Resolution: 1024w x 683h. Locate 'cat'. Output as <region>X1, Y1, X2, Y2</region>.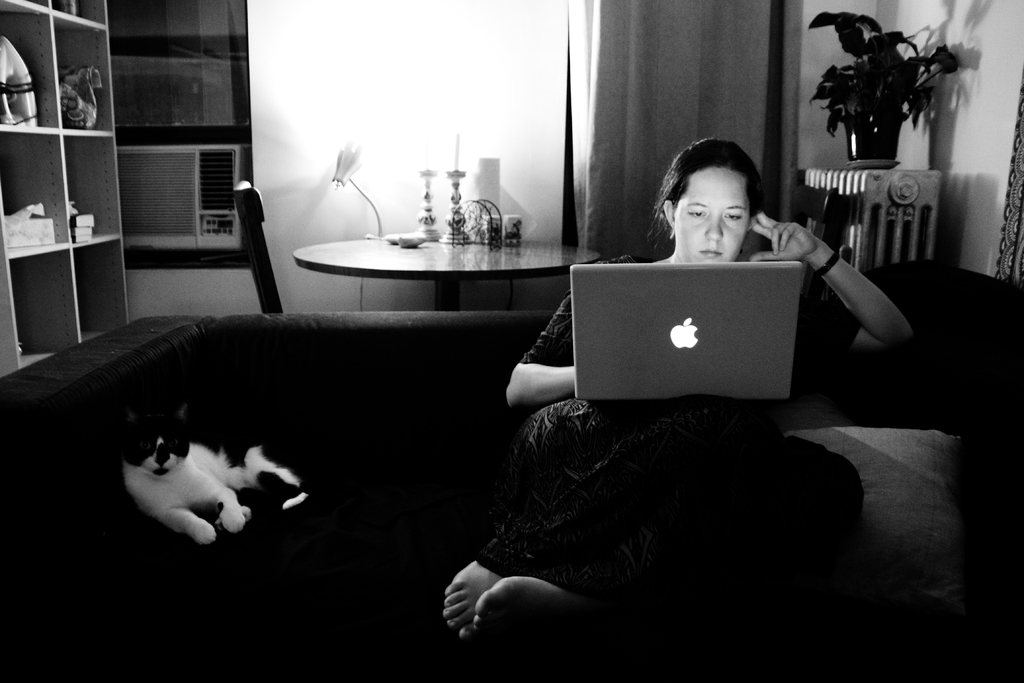
<region>118, 393, 309, 550</region>.
